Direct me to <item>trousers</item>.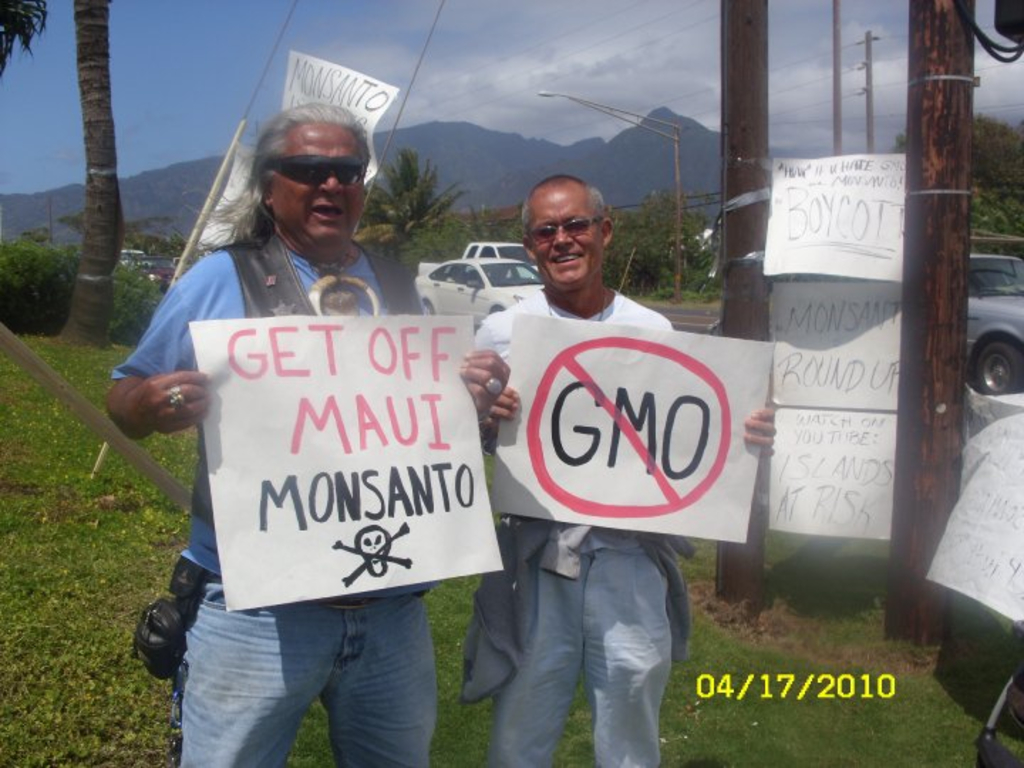
Direction: locate(474, 522, 670, 767).
